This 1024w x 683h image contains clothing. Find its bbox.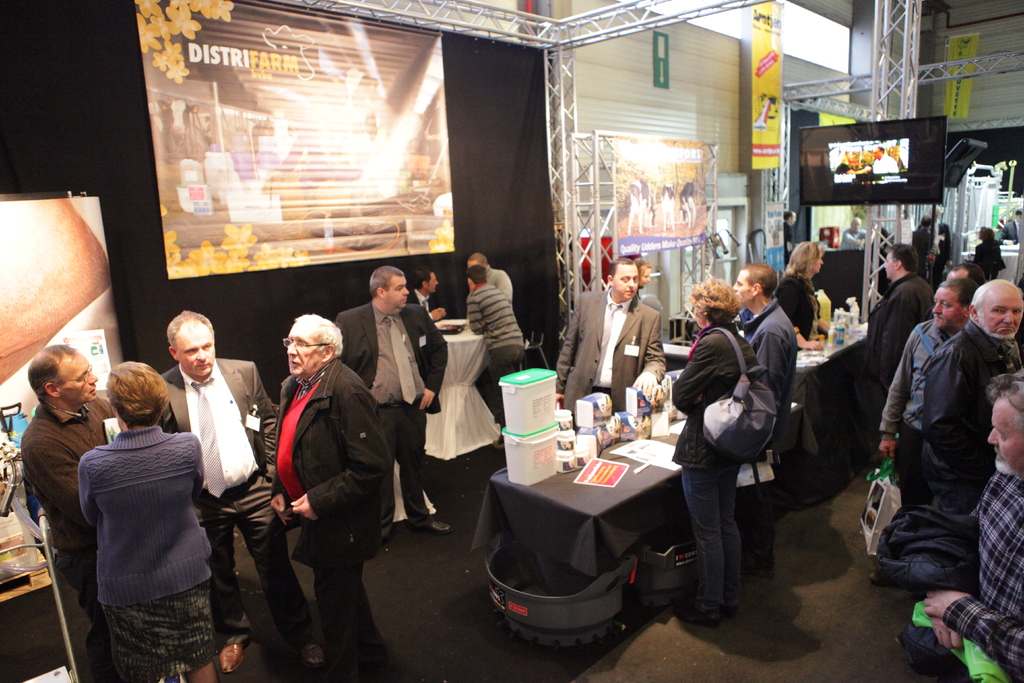
668 308 766 611.
